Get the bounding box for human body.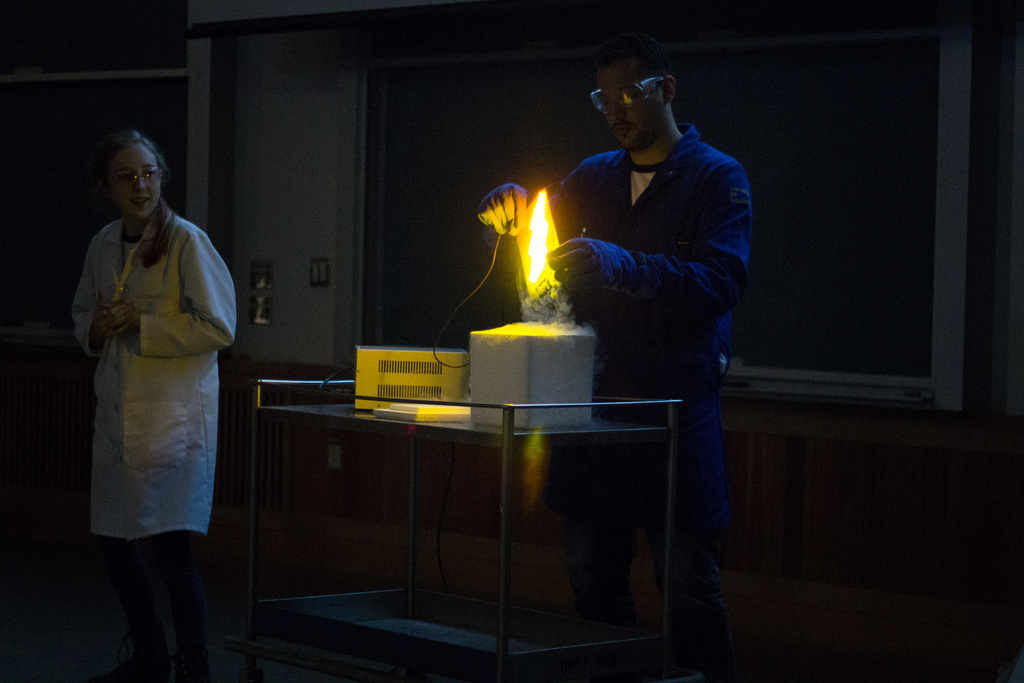
crop(477, 112, 761, 651).
